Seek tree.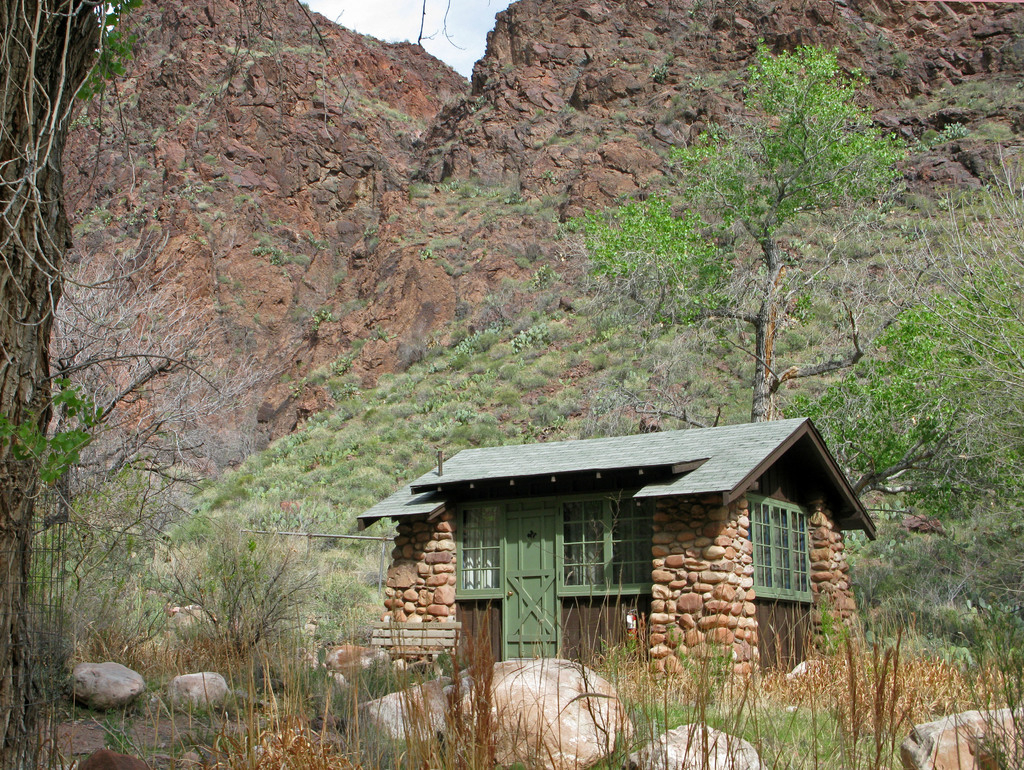
[x1=696, y1=65, x2=903, y2=417].
